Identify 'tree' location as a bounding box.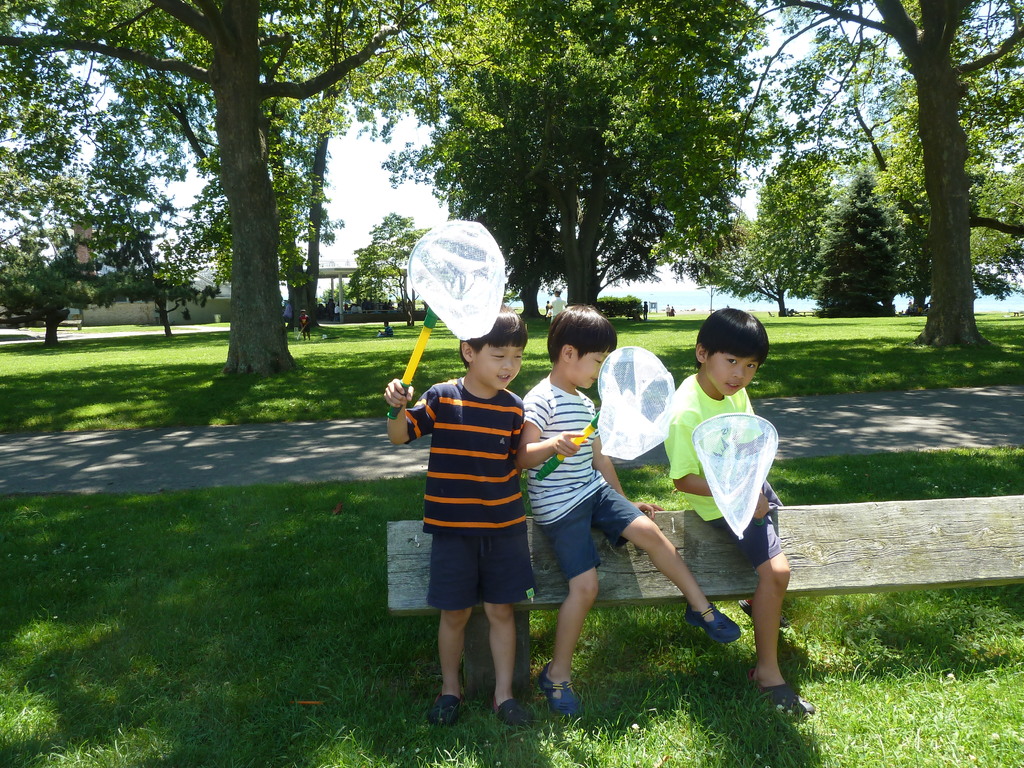
{"x1": 809, "y1": 156, "x2": 906, "y2": 314}.
